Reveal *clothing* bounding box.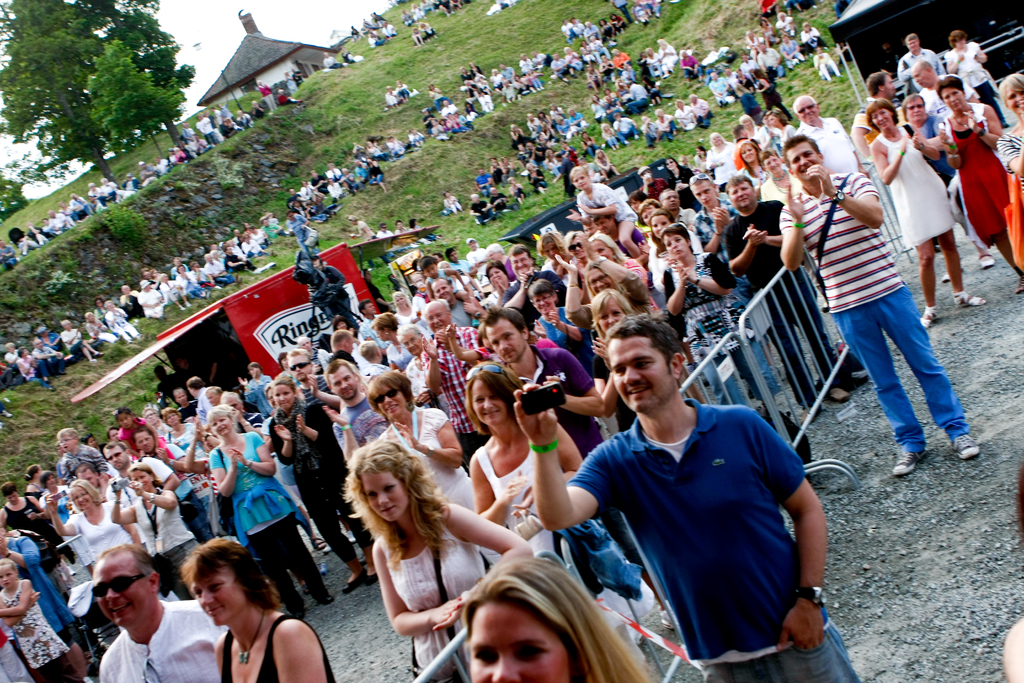
Revealed: [559, 368, 831, 677].
